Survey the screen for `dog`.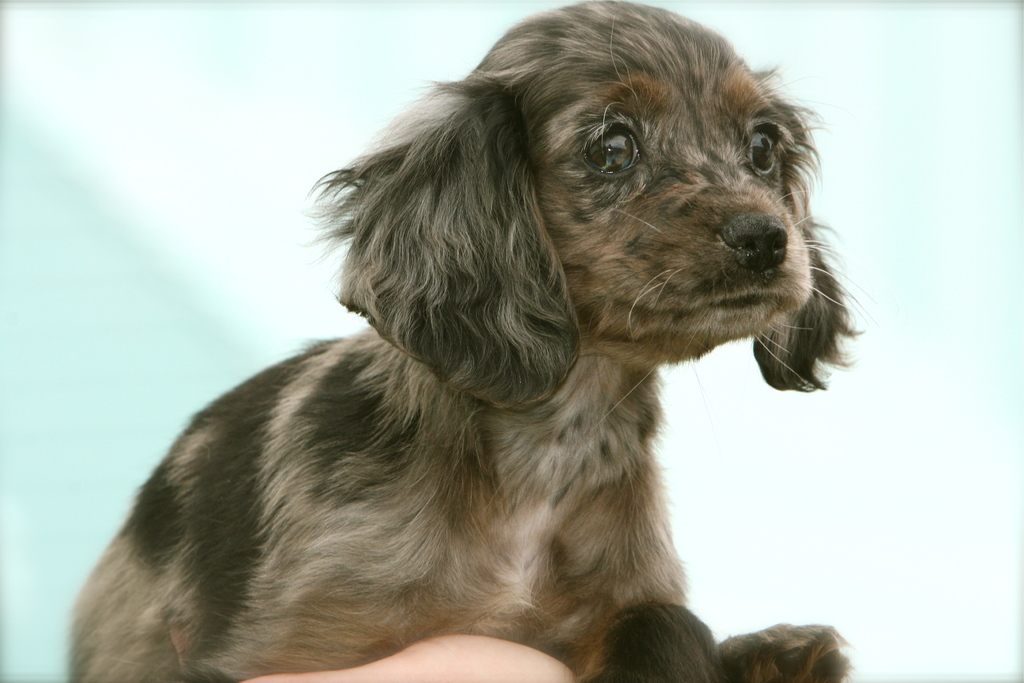
Survey found: 59:0:846:682.
